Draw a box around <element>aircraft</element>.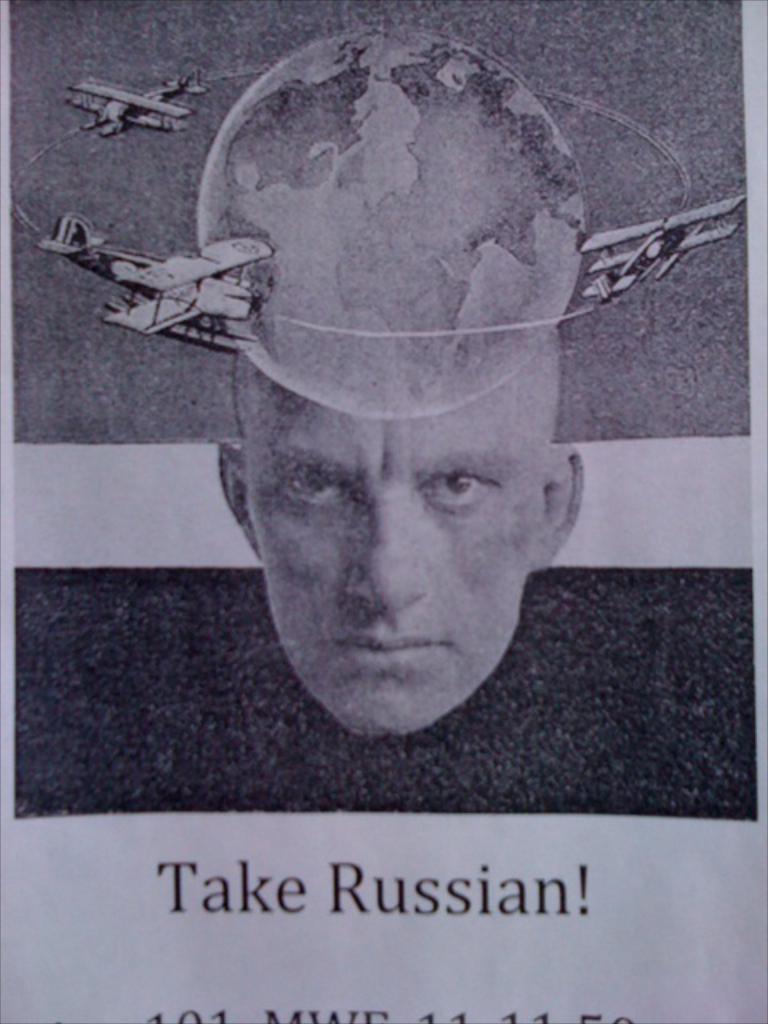
select_region(67, 66, 213, 146).
